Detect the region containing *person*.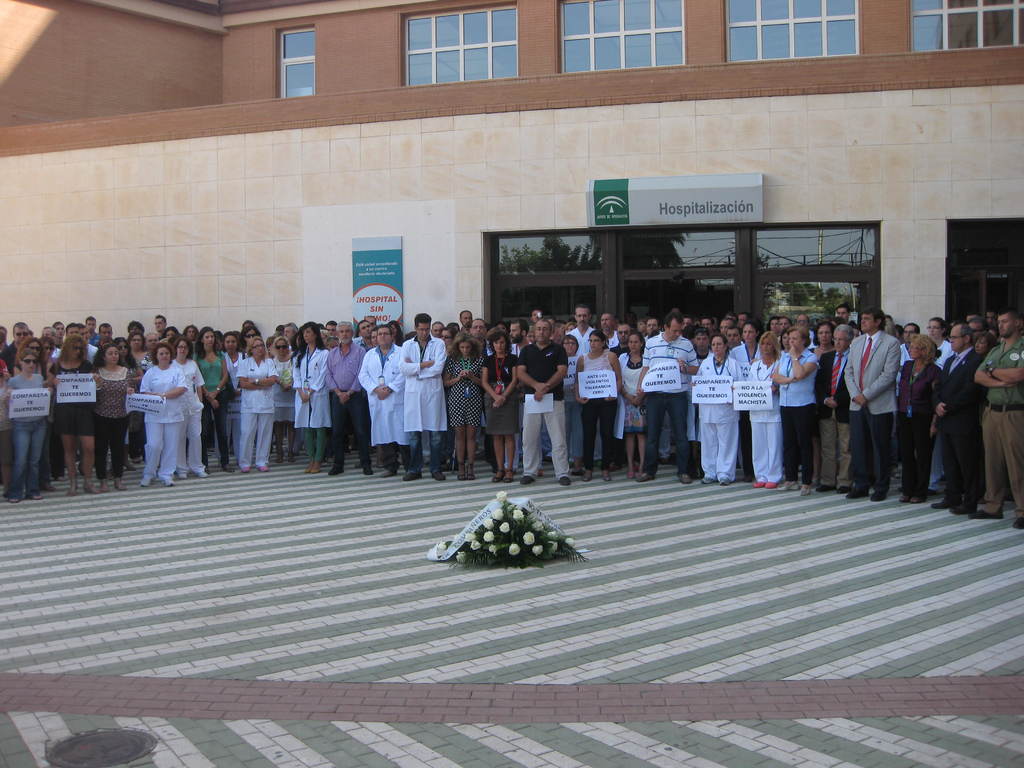
(895, 333, 948, 505).
